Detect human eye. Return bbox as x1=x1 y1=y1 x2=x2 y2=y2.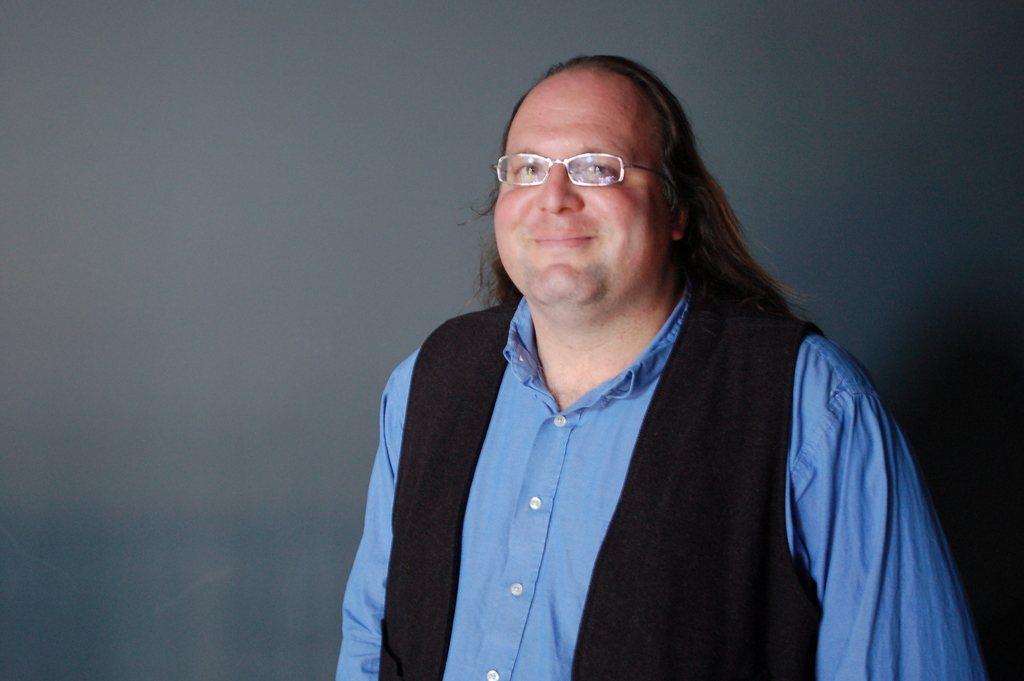
x1=516 y1=158 x2=548 y2=180.
